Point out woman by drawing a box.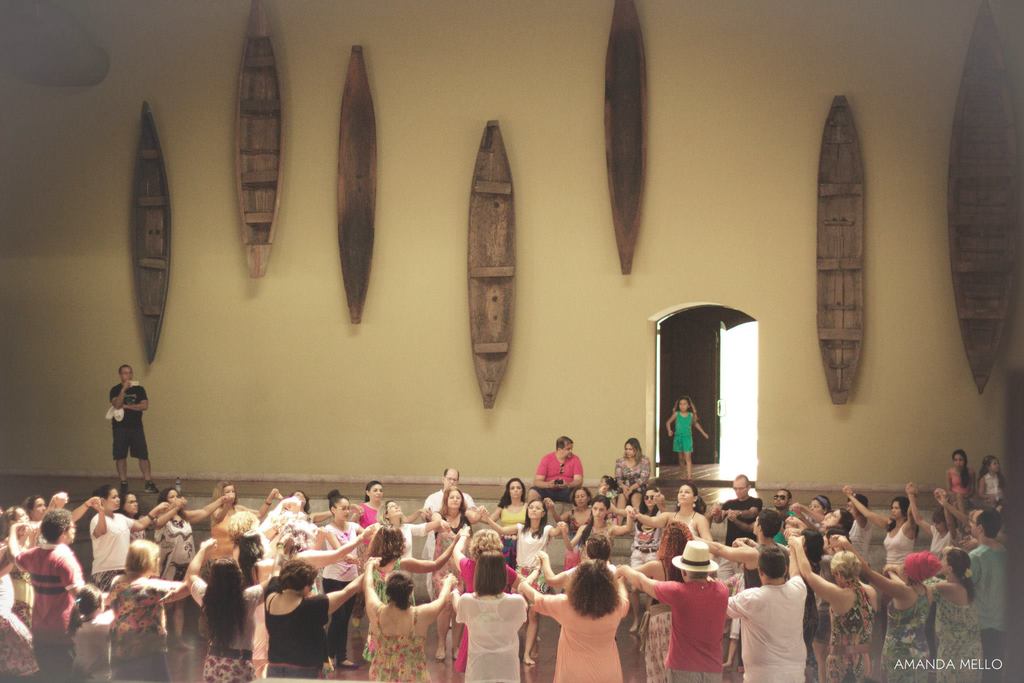
<region>88, 490, 188, 538</region>.
